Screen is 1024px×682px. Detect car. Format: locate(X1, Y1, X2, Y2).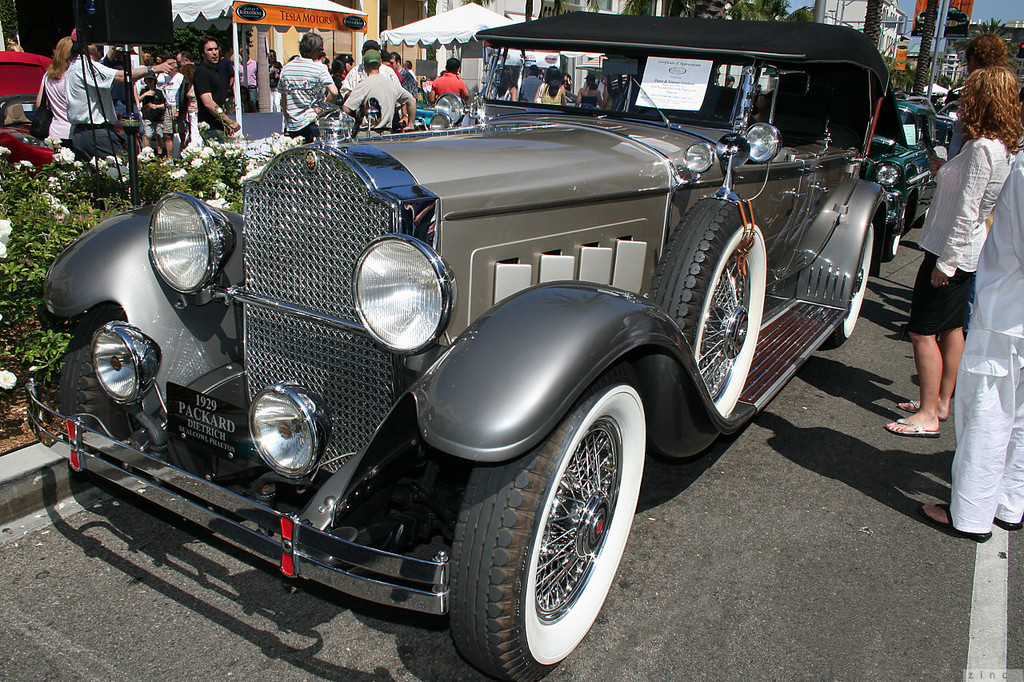
locate(0, 49, 143, 181).
